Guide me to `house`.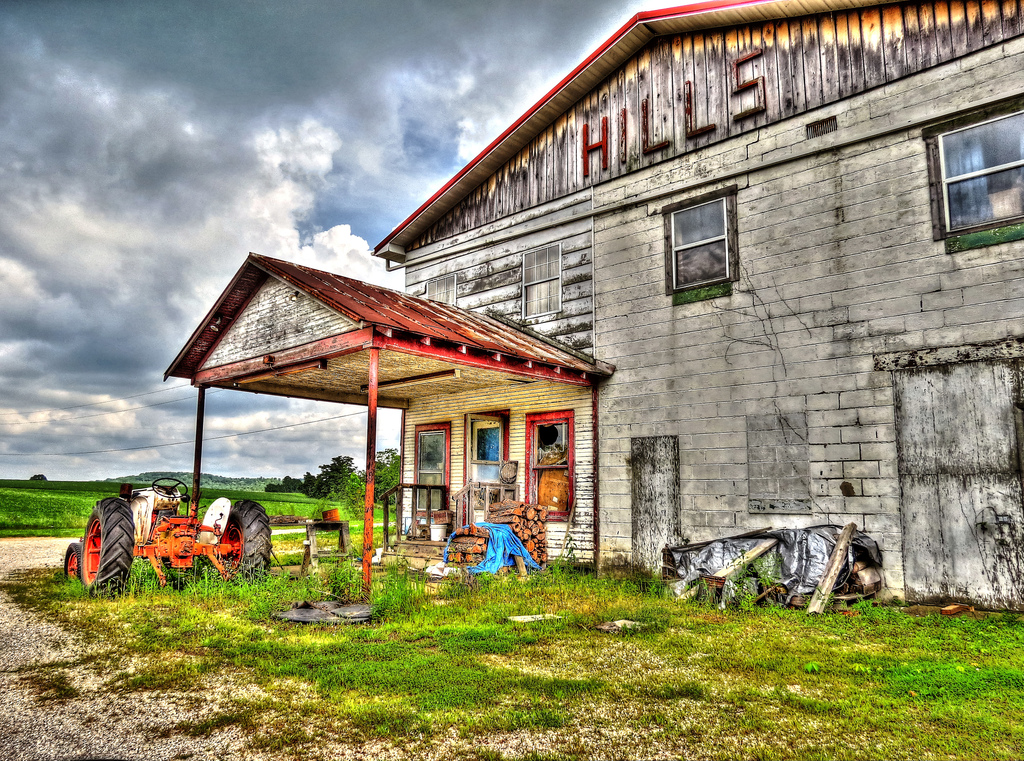
Guidance: (154, 5, 1023, 618).
